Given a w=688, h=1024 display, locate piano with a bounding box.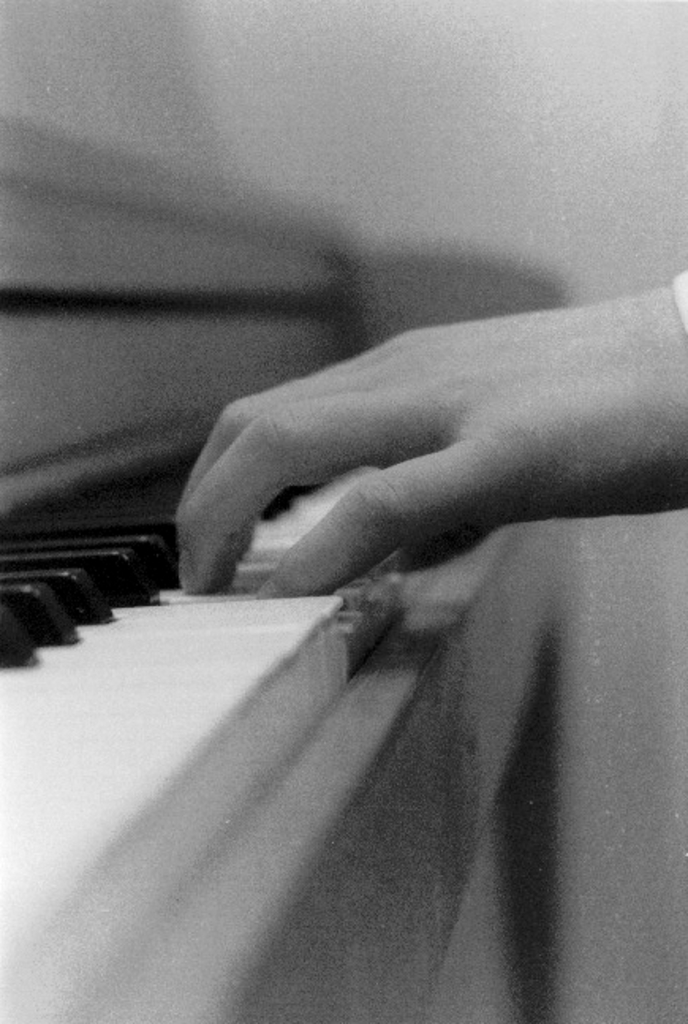
Located: Rect(0, 101, 555, 1022).
